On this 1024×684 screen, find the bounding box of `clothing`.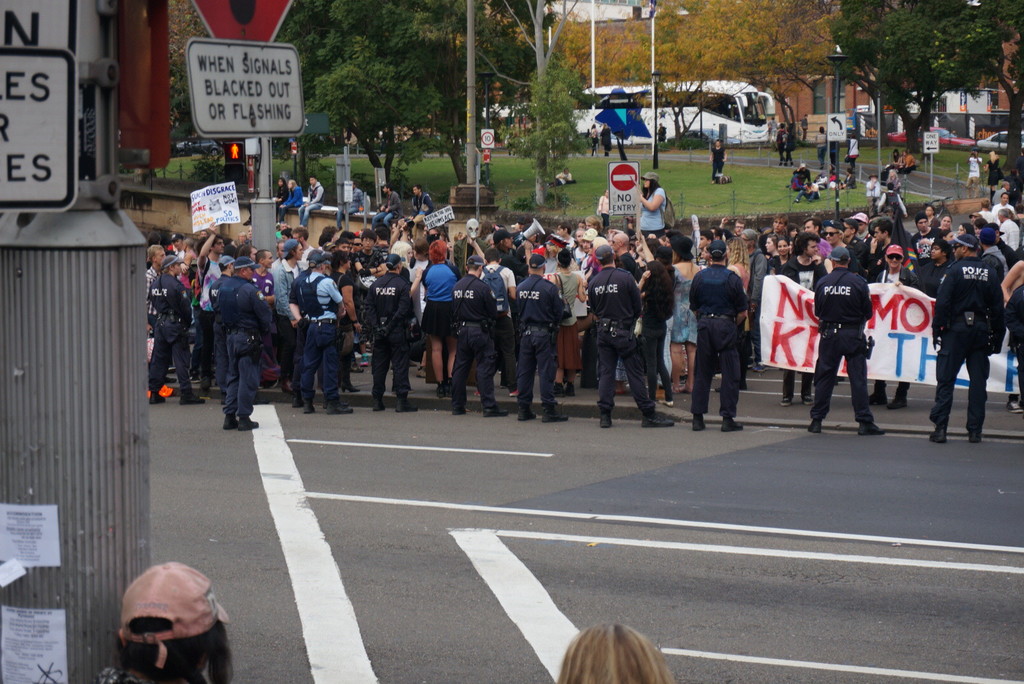
Bounding box: 216:276:275:419.
